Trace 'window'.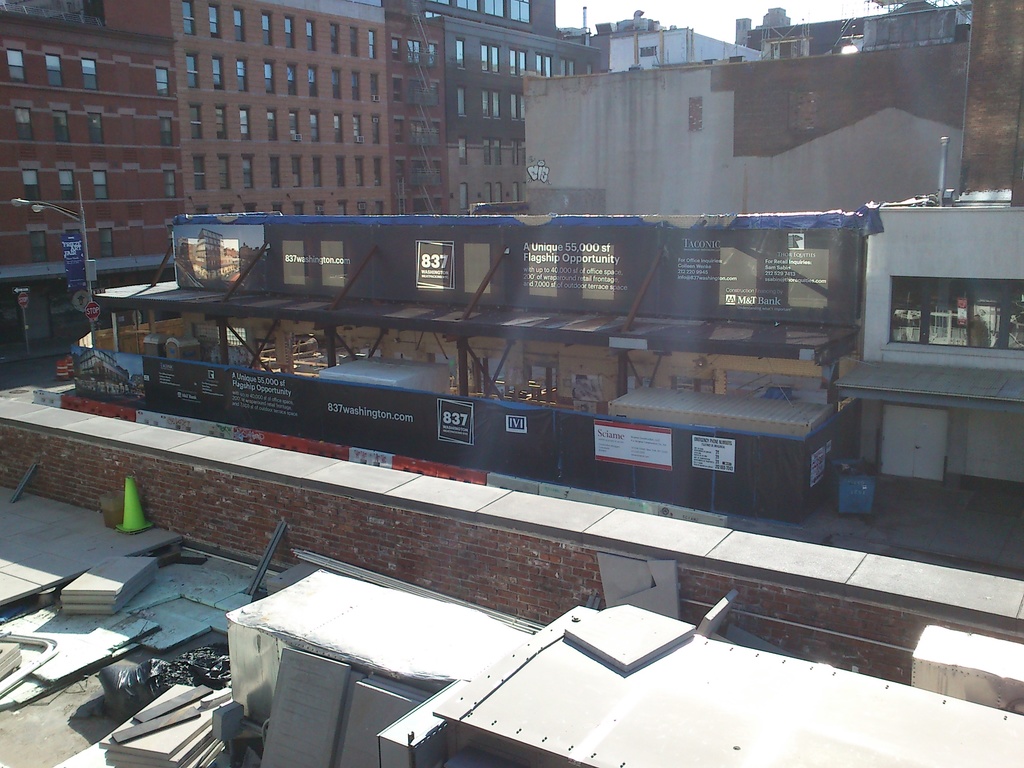
Traced to box=[454, 40, 462, 72].
